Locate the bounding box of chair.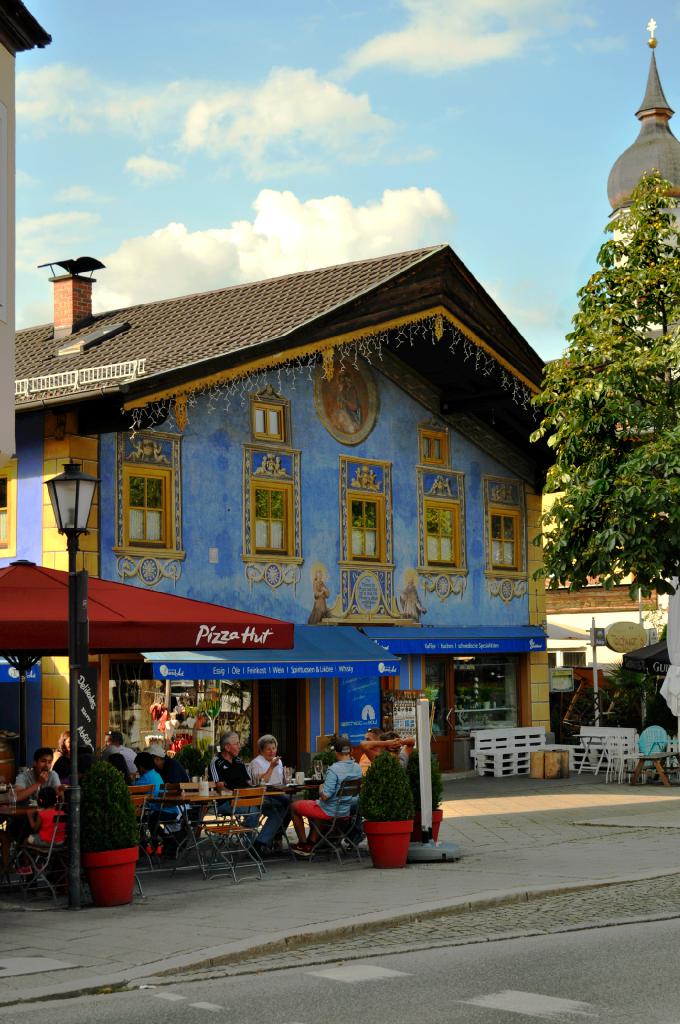
Bounding box: (left=15, top=786, right=73, bottom=896).
